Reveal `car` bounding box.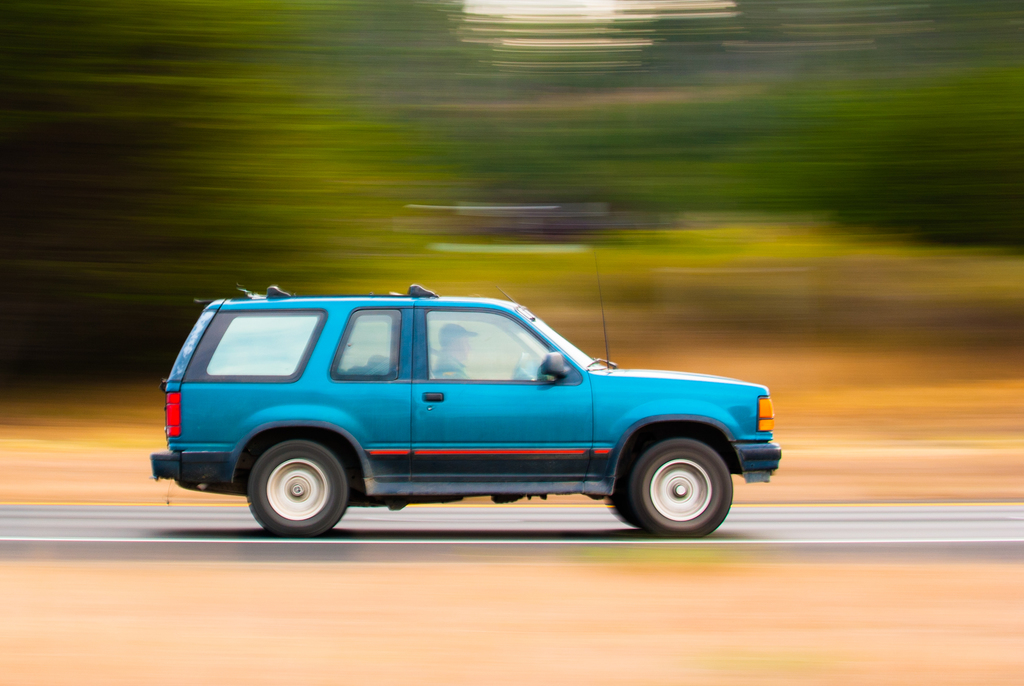
Revealed: pyautogui.locateOnScreen(149, 282, 780, 541).
